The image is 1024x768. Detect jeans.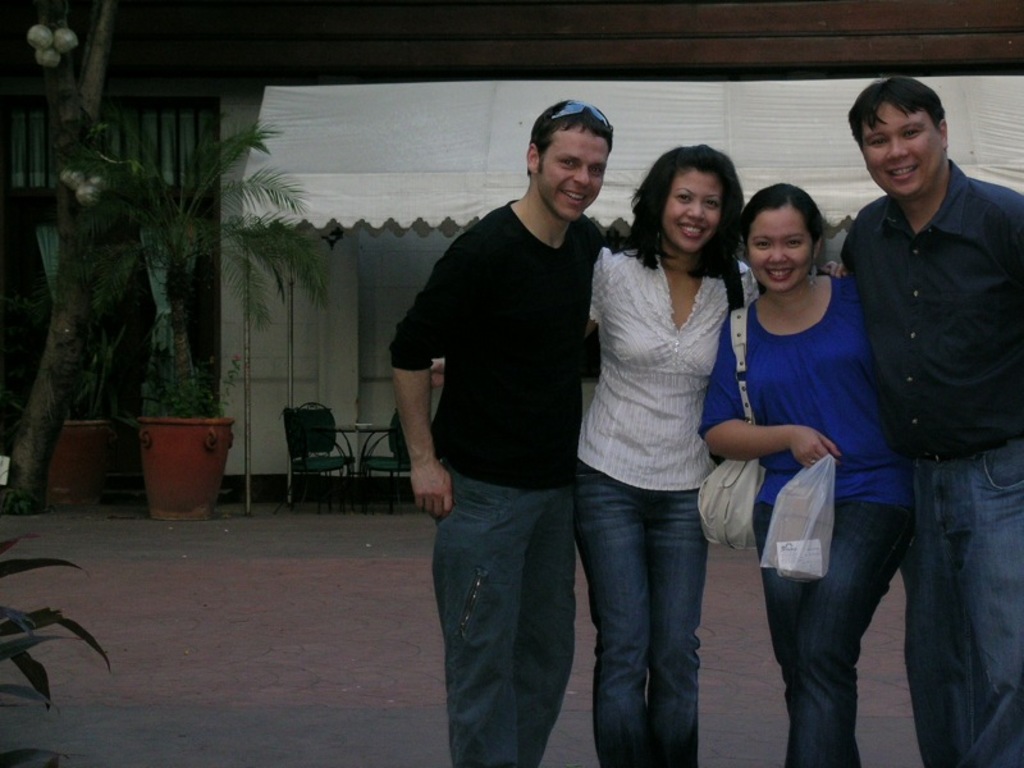
Detection: l=575, t=461, r=723, b=762.
